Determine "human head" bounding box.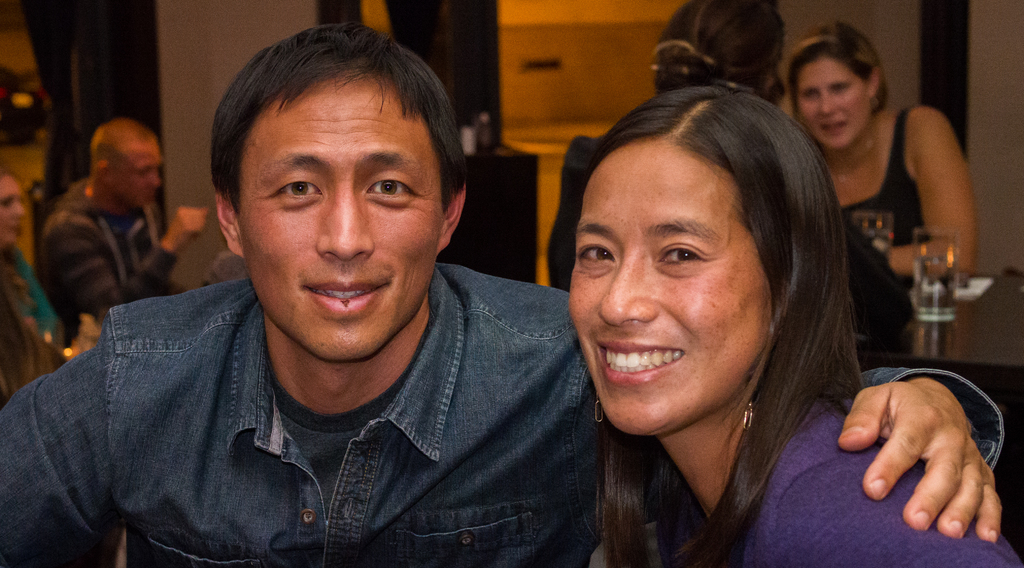
Determined: (left=645, top=0, right=791, bottom=108).
